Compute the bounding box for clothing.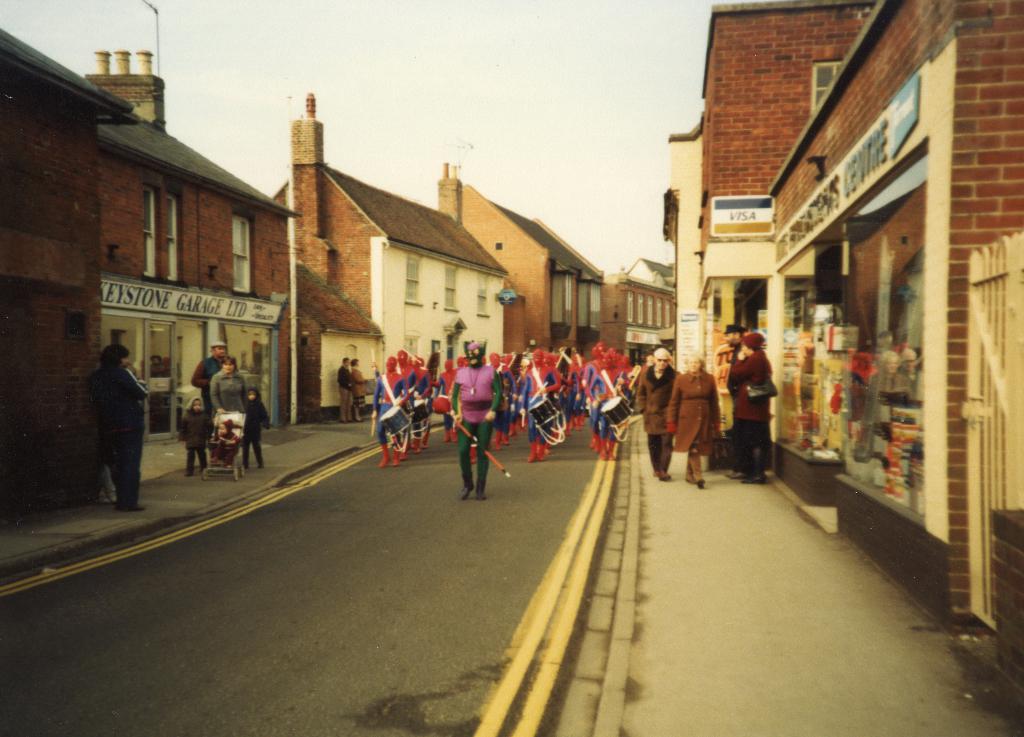
660:359:724:478.
